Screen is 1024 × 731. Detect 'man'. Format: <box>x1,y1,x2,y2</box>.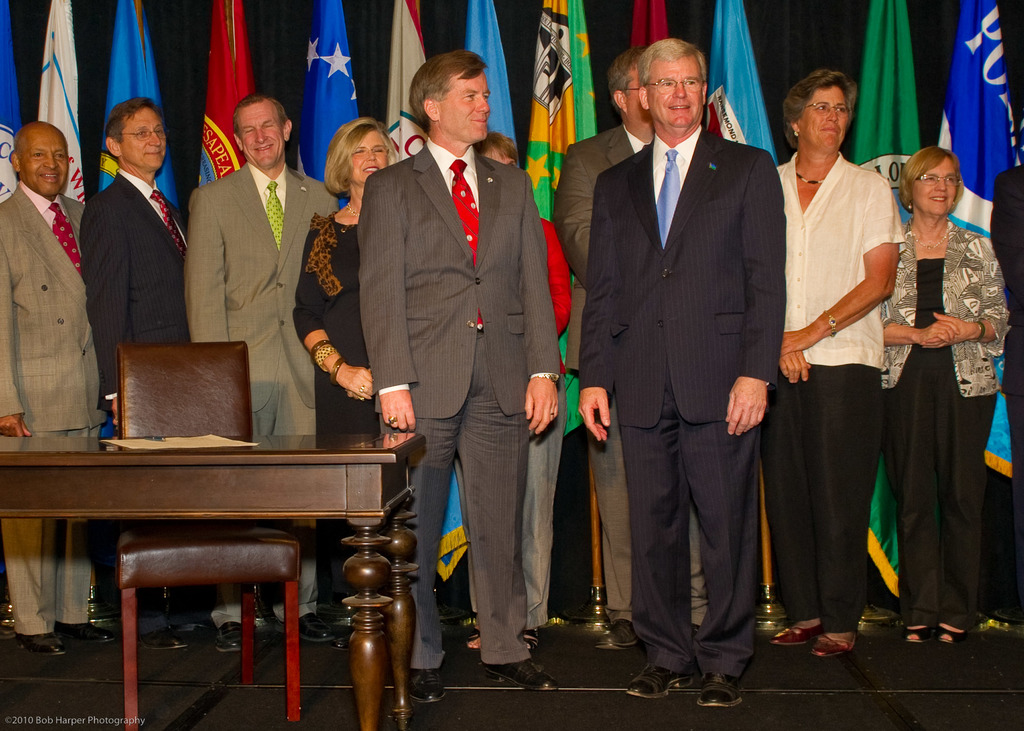
<box>87,94,191,655</box>.
